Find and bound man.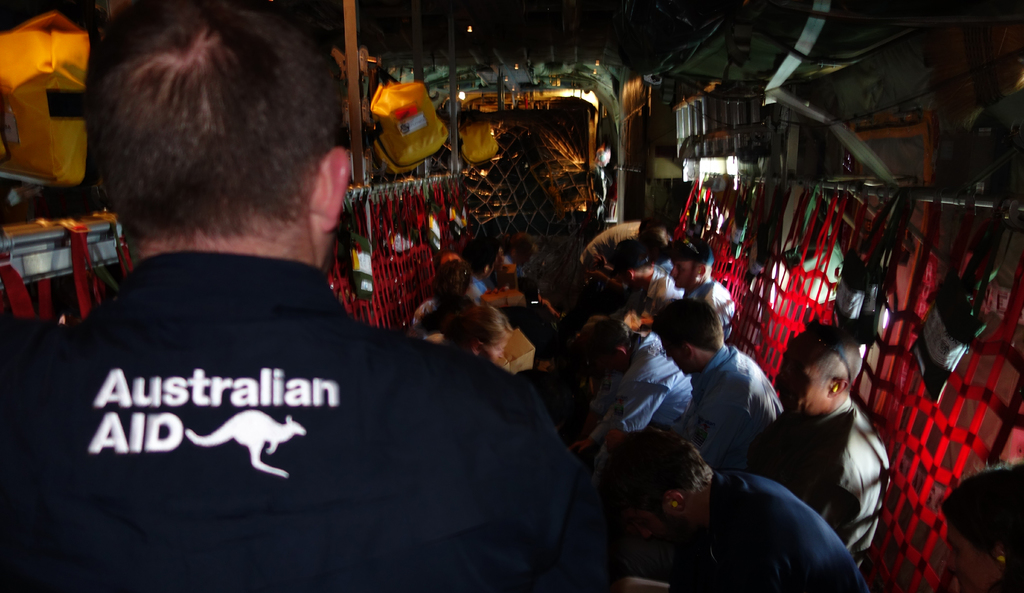
Bound: region(619, 251, 674, 301).
